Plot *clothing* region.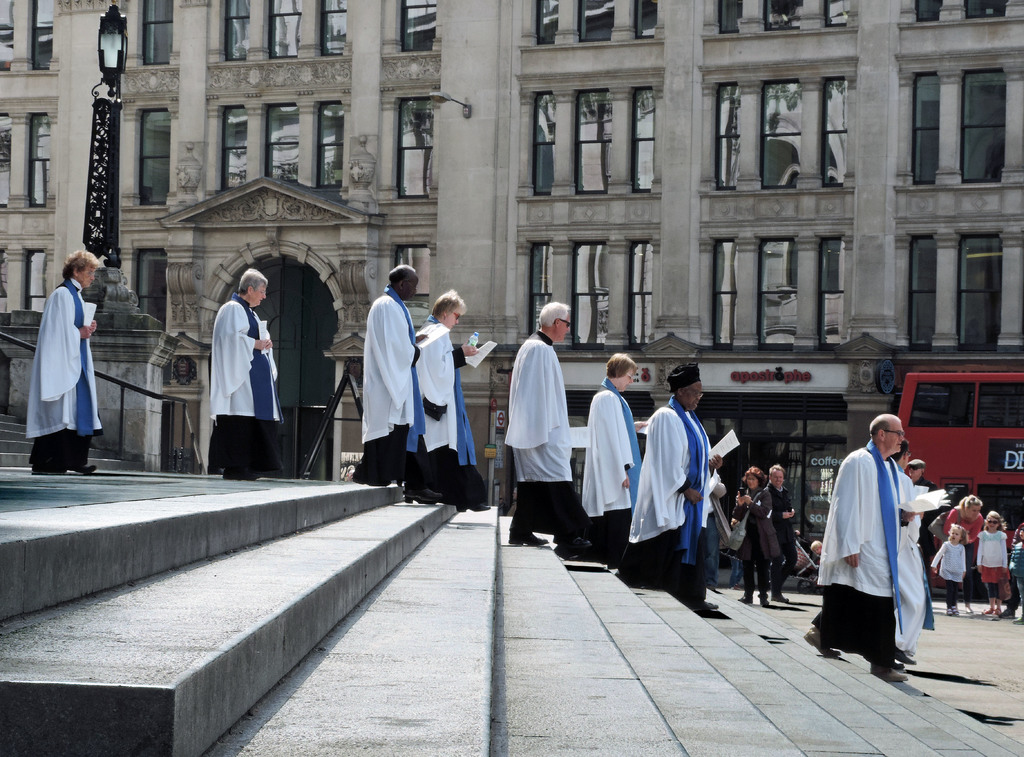
Plotted at <box>743,479,797,592</box>.
